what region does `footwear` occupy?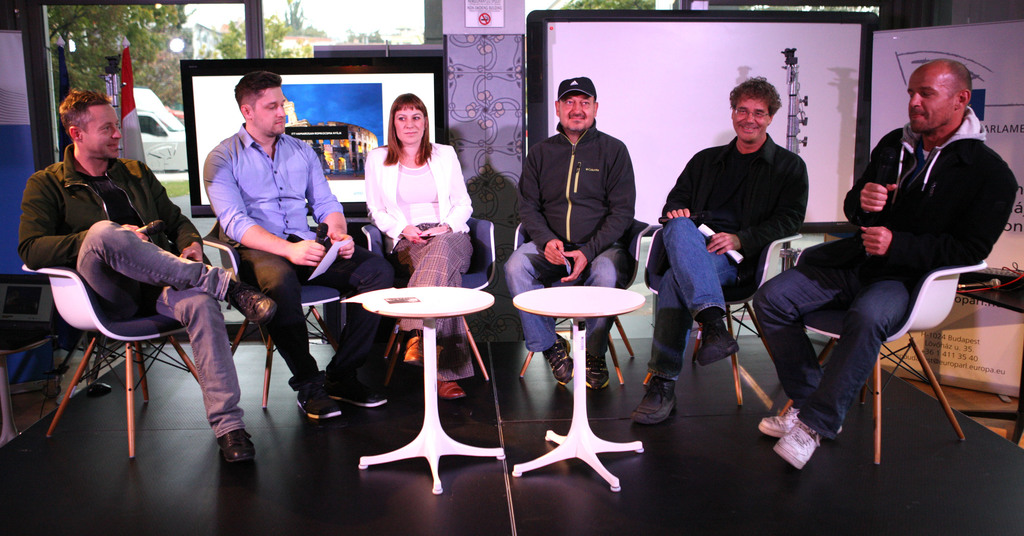
BBox(227, 272, 280, 327).
